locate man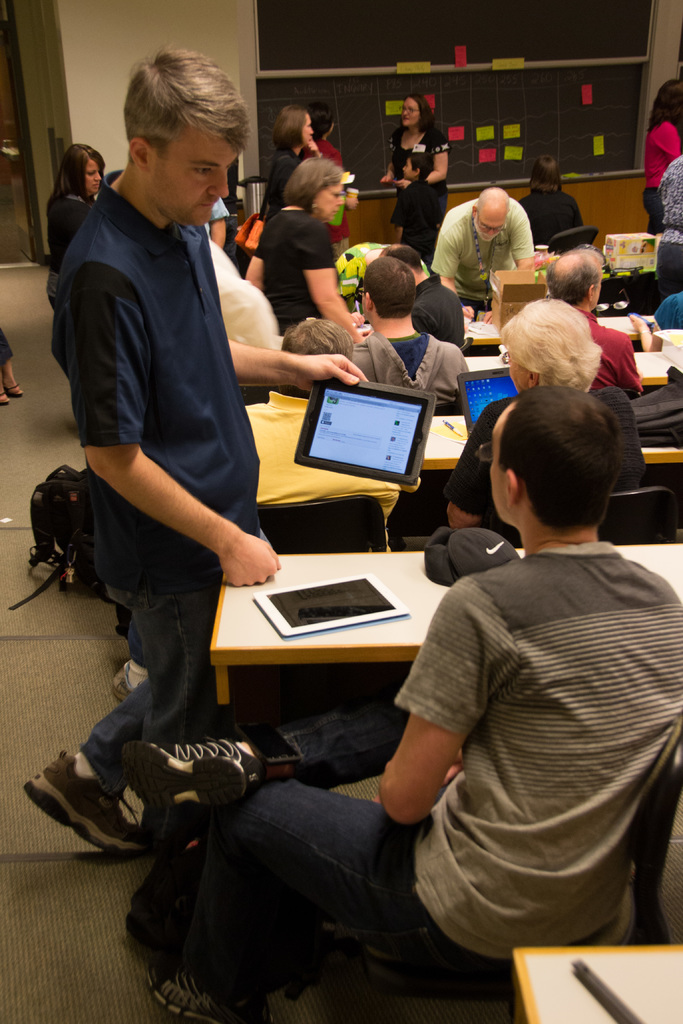
box=[430, 186, 530, 307]
